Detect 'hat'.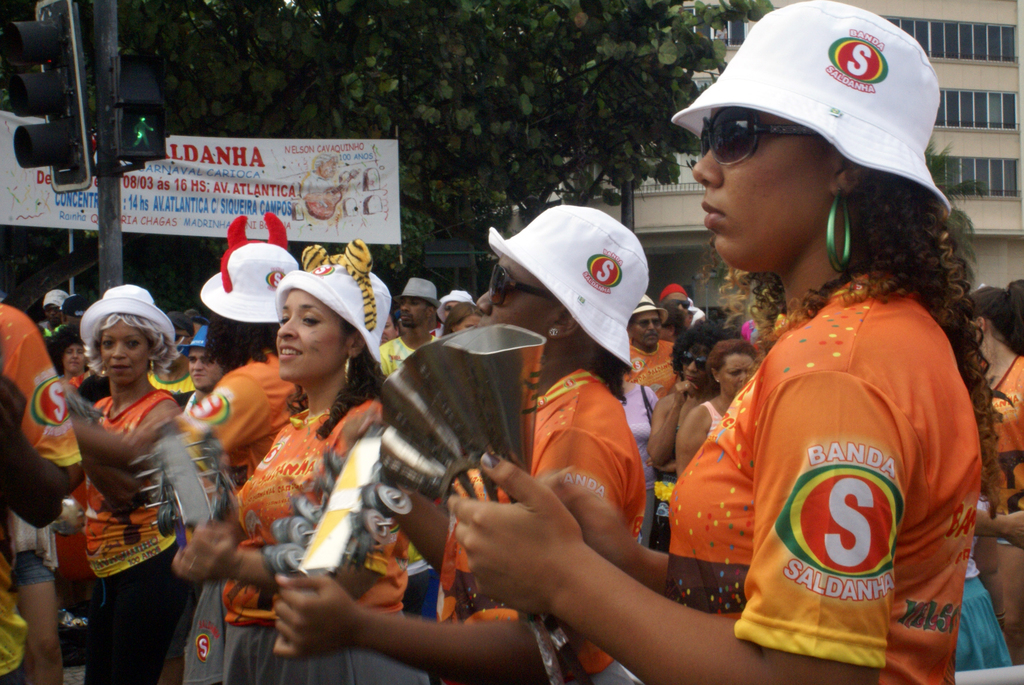
Detected at [x1=690, y1=301, x2=701, y2=321].
